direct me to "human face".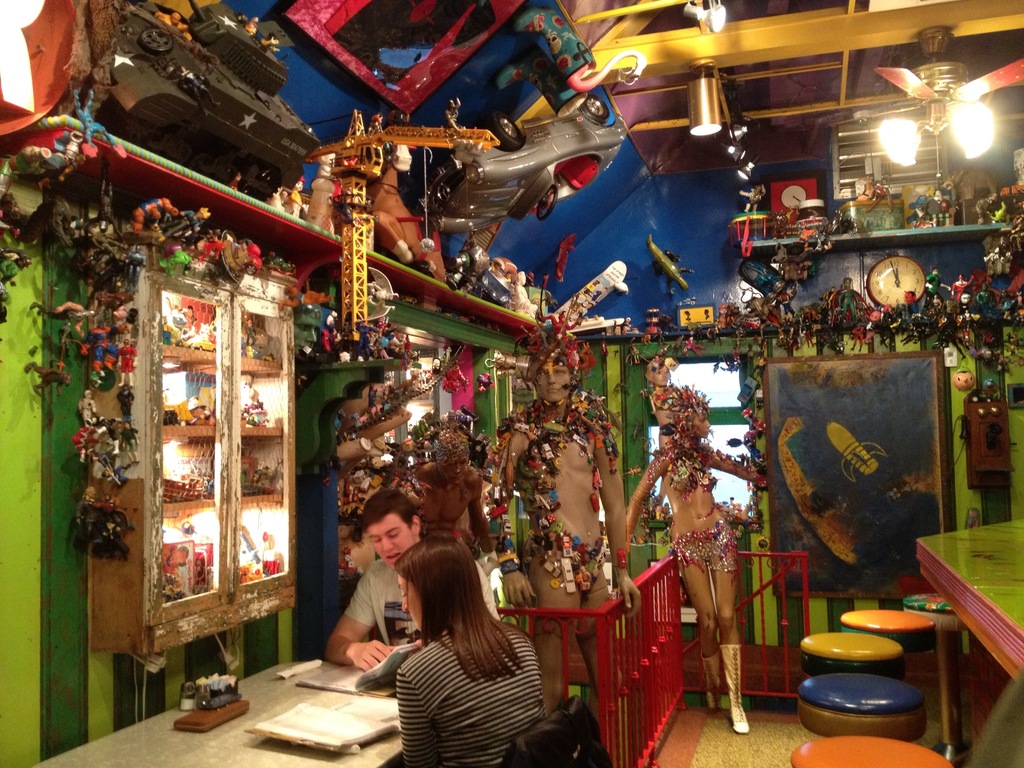
Direction: x1=398, y1=577, x2=429, y2=631.
